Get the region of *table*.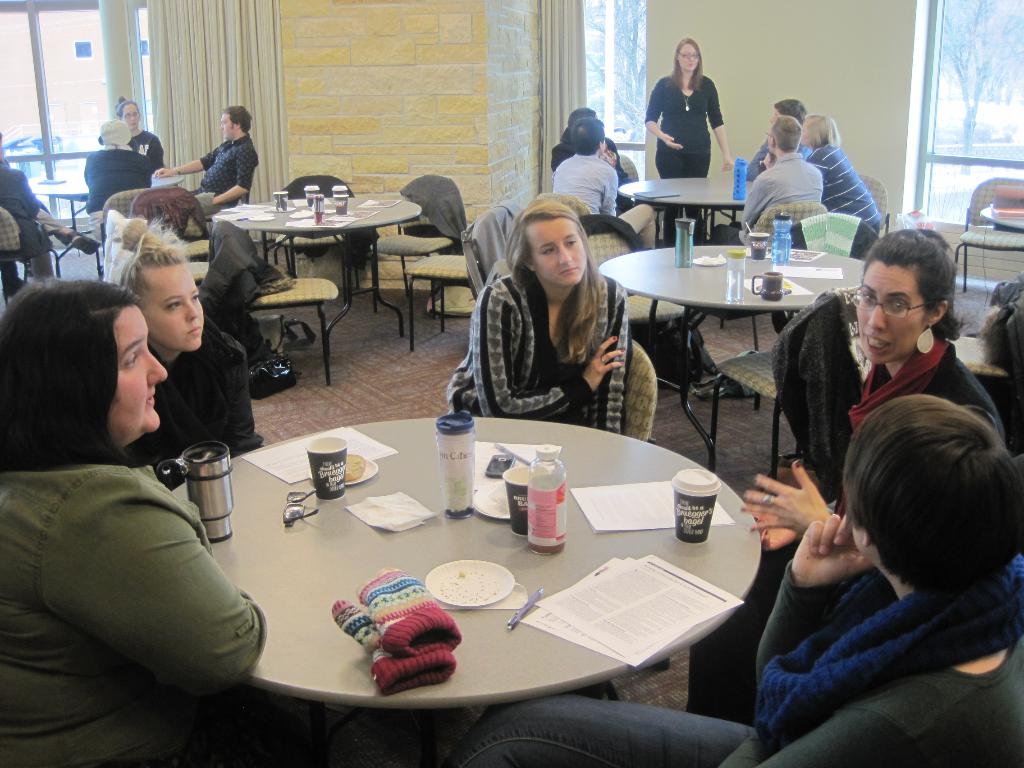
x1=140, y1=410, x2=776, y2=748.
